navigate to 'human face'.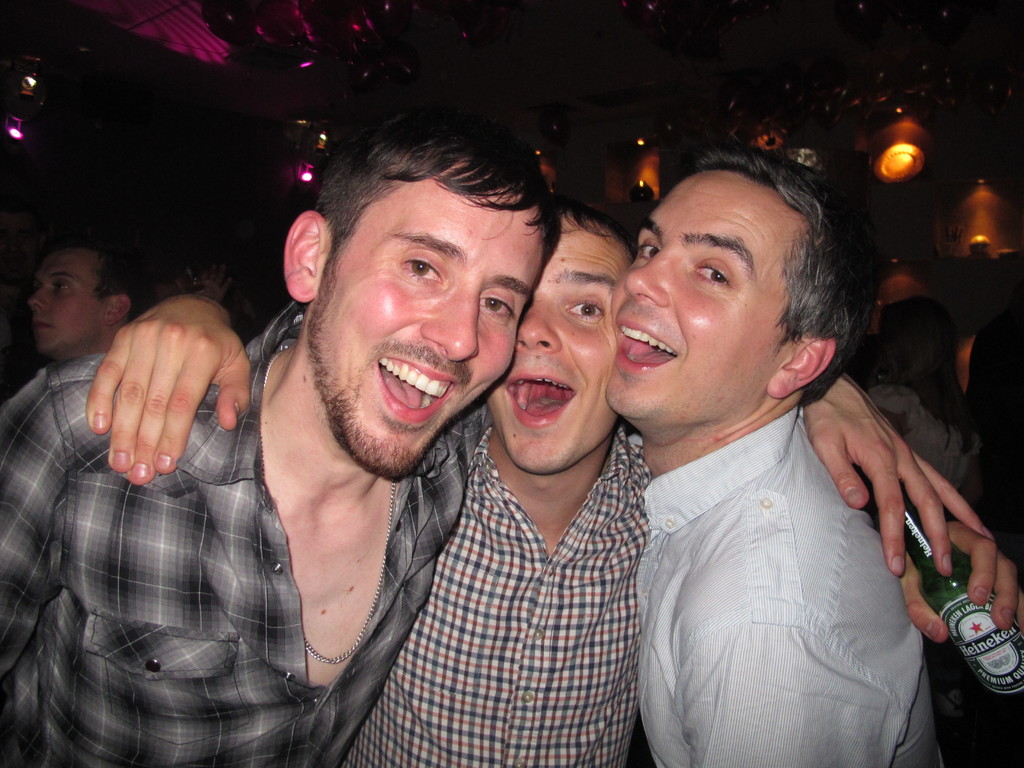
Navigation target: {"left": 611, "top": 164, "right": 794, "bottom": 417}.
